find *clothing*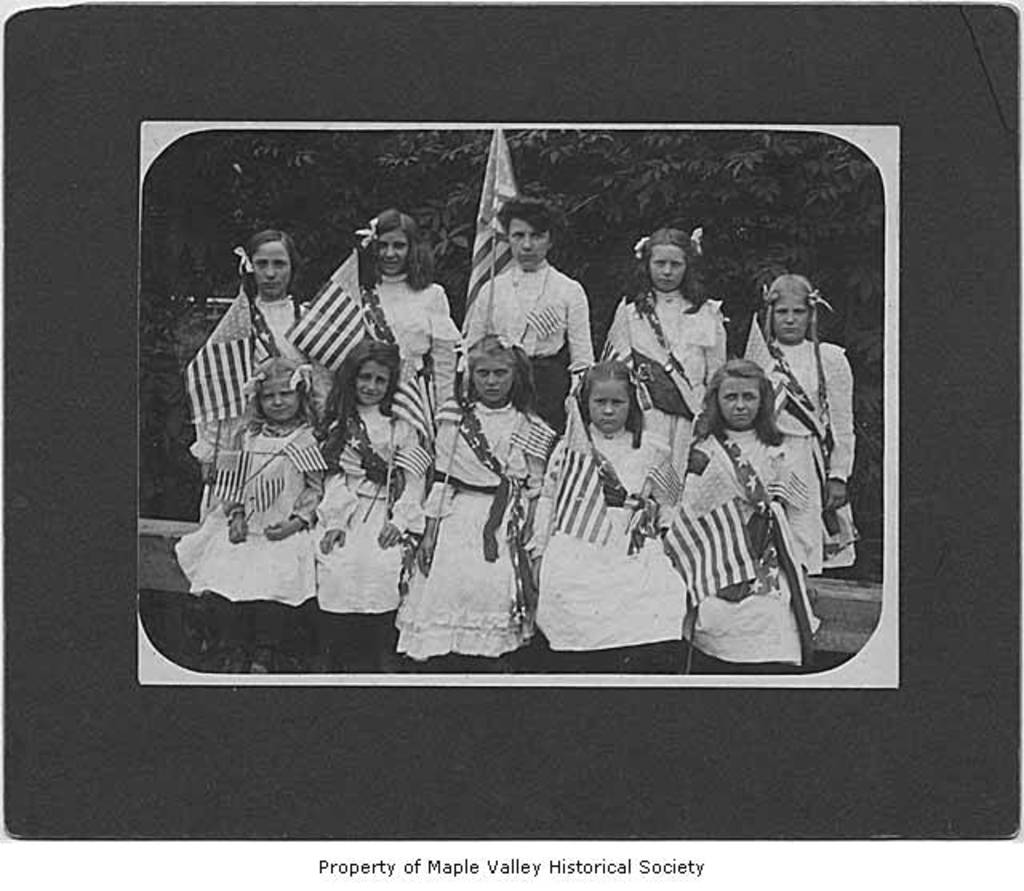
crop(397, 398, 554, 657)
